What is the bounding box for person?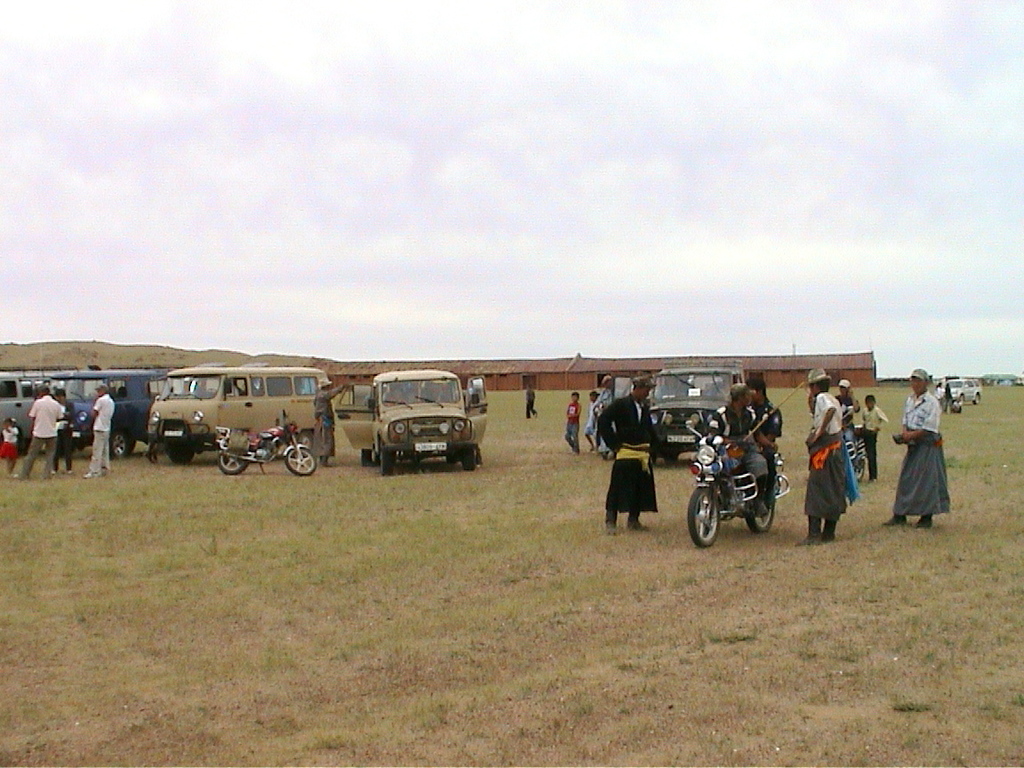
{"left": 596, "top": 372, "right": 668, "bottom": 532}.
